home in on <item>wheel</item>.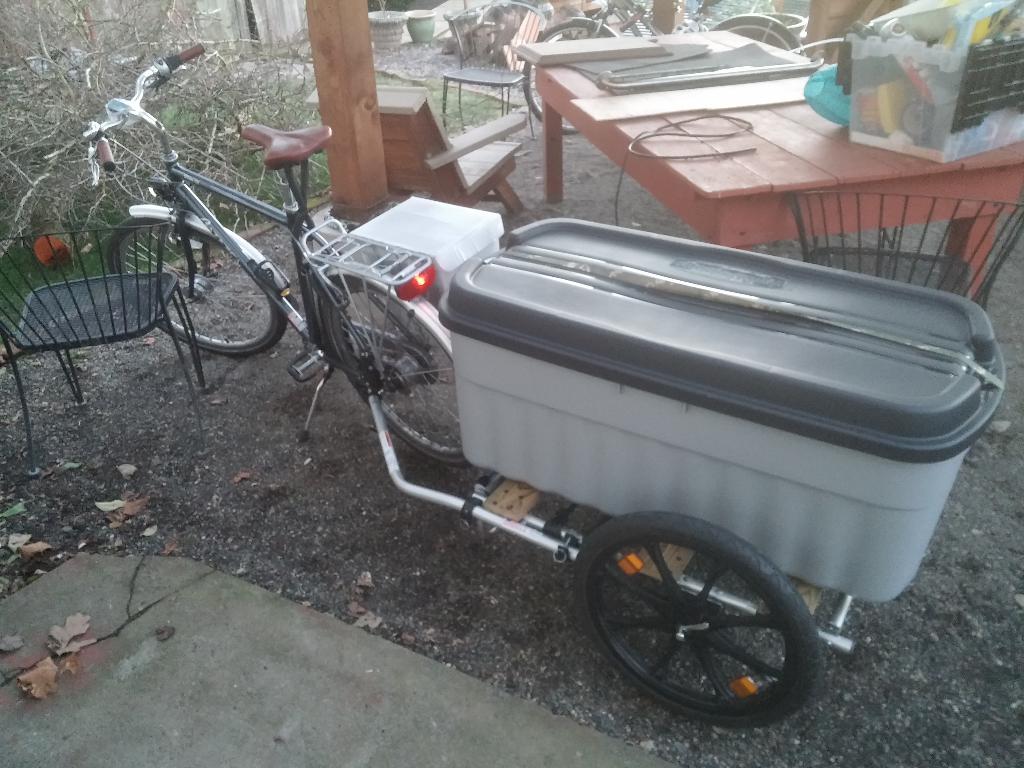
Homed in at l=326, t=278, r=475, b=466.
